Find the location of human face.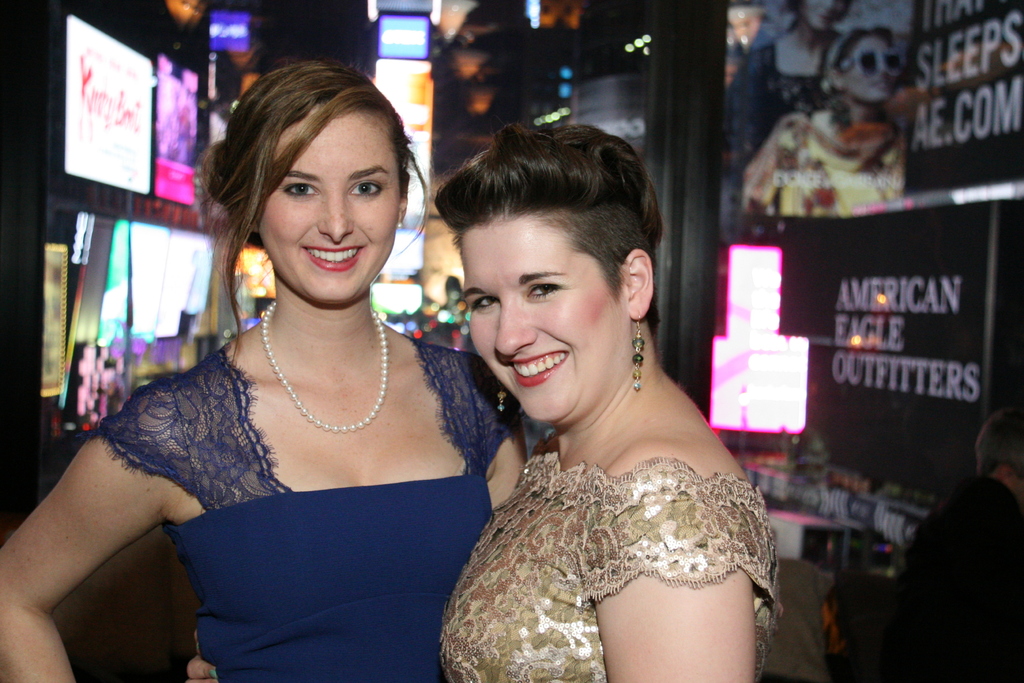
Location: left=460, top=219, right=632, bottom=426.
